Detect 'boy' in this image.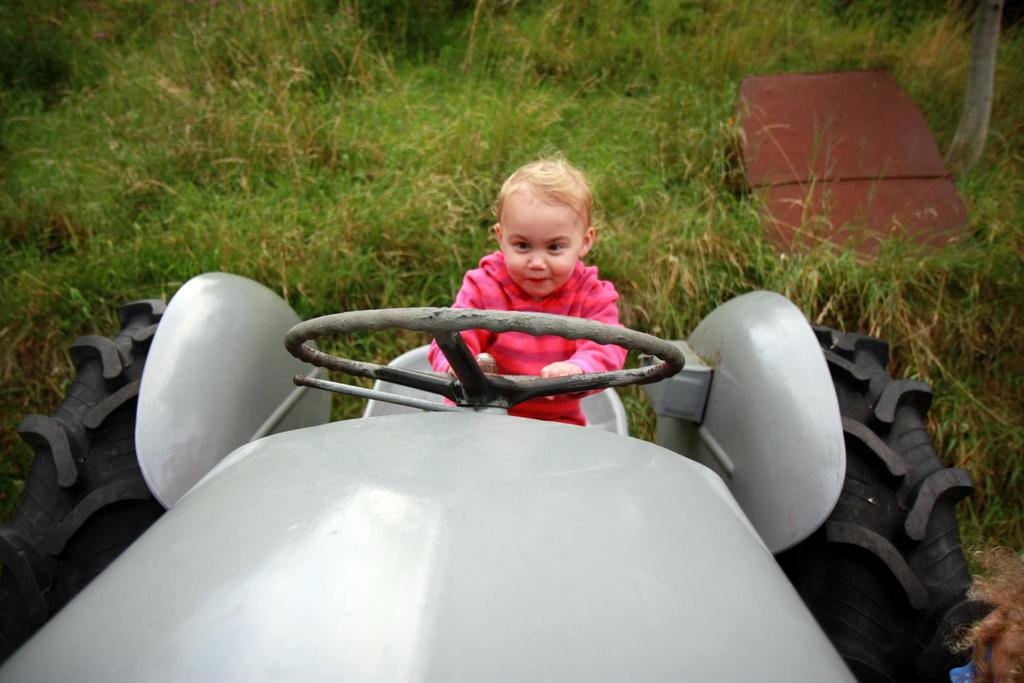
Detection: detection(392, 172, 660, 448).
